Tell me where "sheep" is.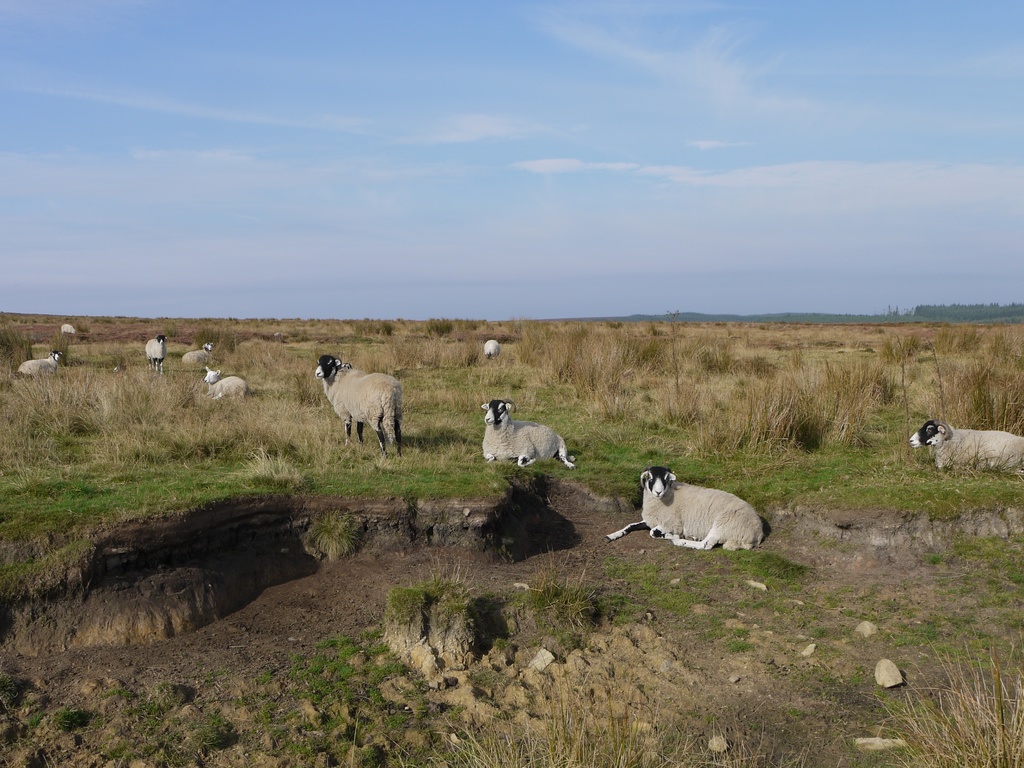
"sheep" is at bbox(904, 423, 1023, 475).
